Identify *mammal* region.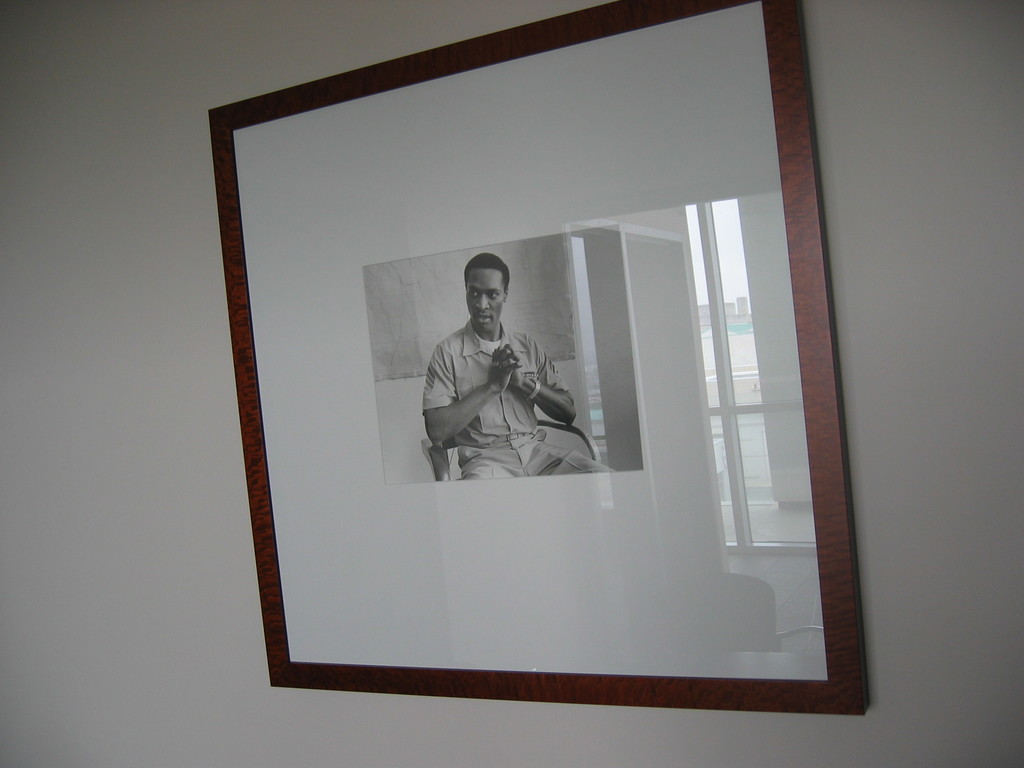
Region: bbox=[422, 254, 614, 491].
